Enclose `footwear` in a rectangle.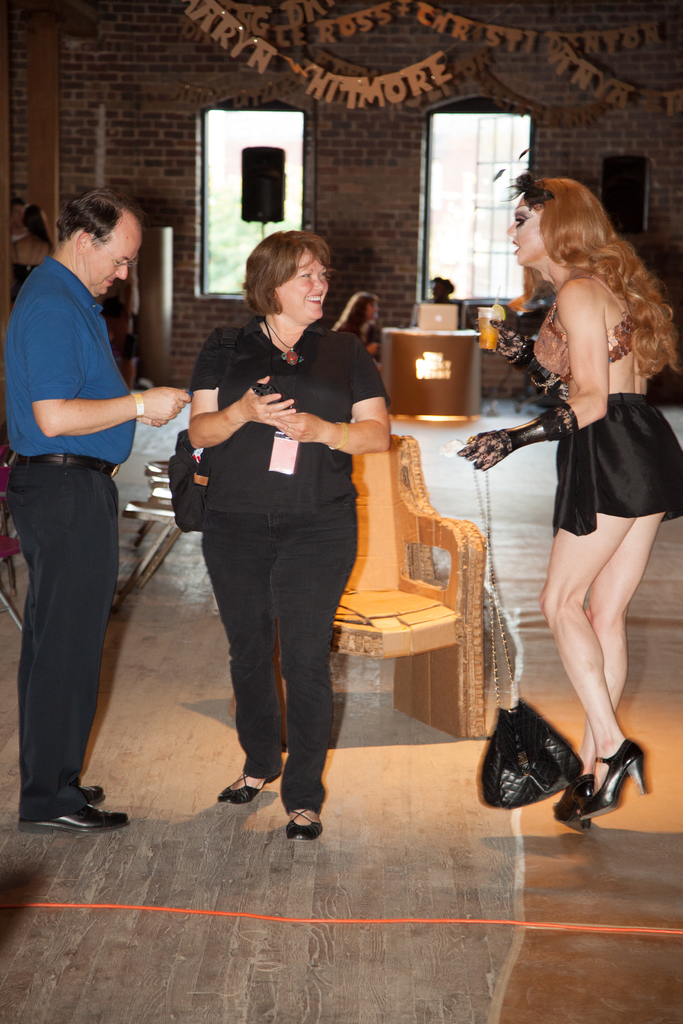
217,765,281,802.
